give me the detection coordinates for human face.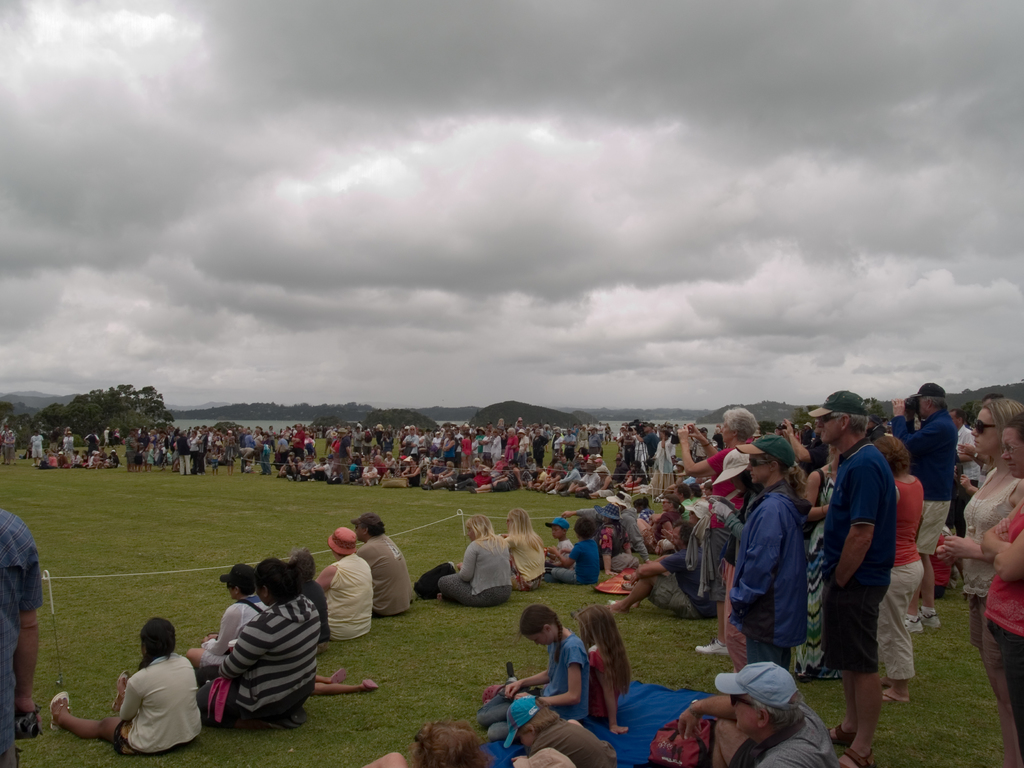
left=527, top=630, right=552, bottom=650.
